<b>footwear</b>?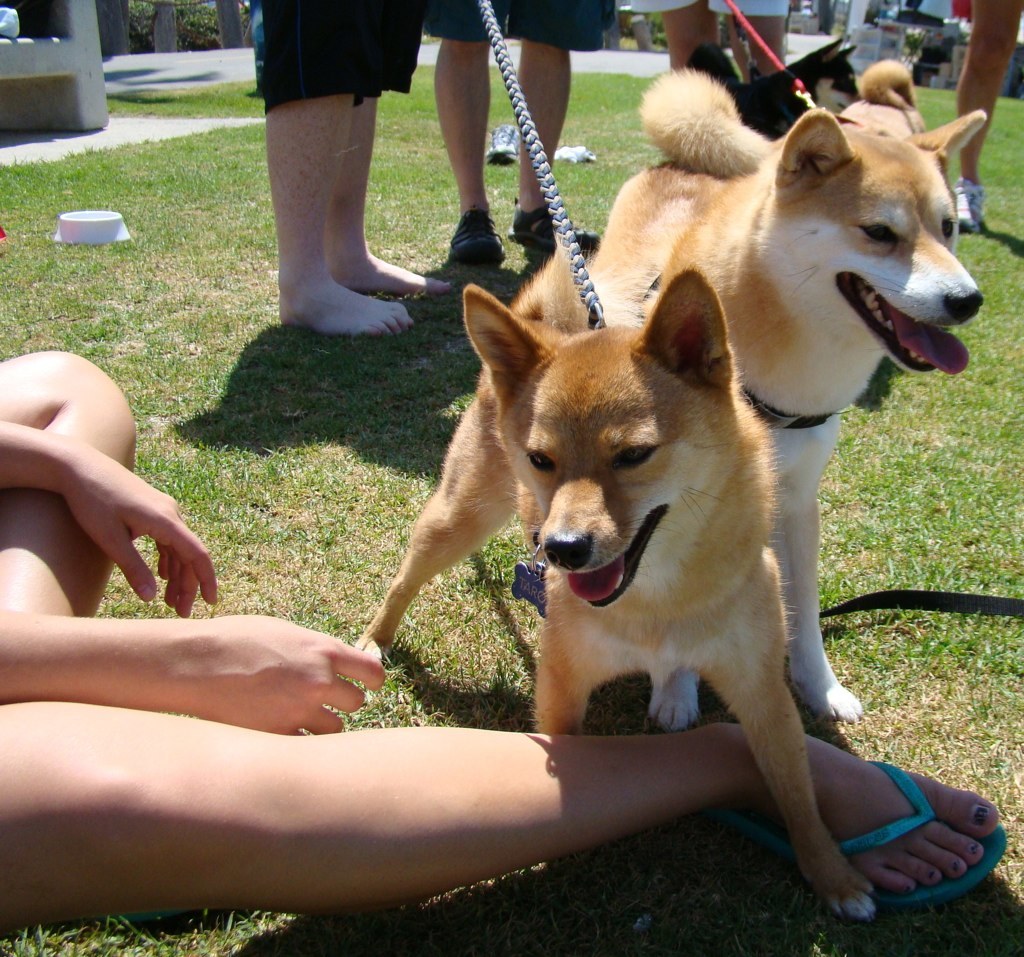
select_region(952, 179, 984, 229)
